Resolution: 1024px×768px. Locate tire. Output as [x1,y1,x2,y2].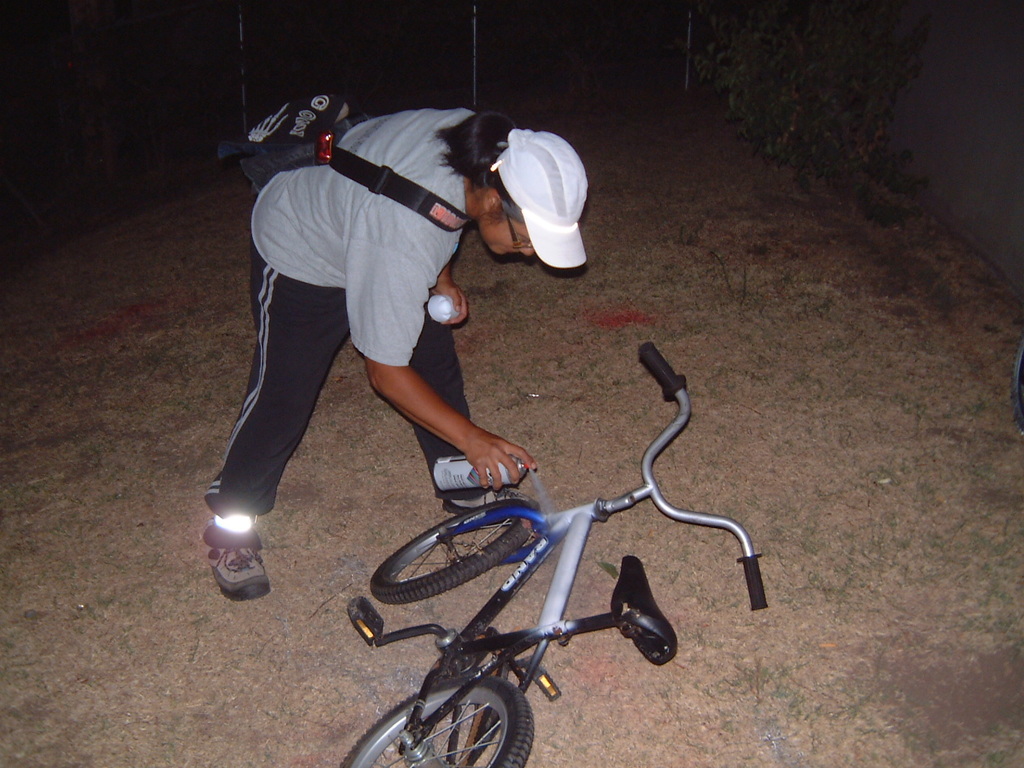
[370,500,540,602].
